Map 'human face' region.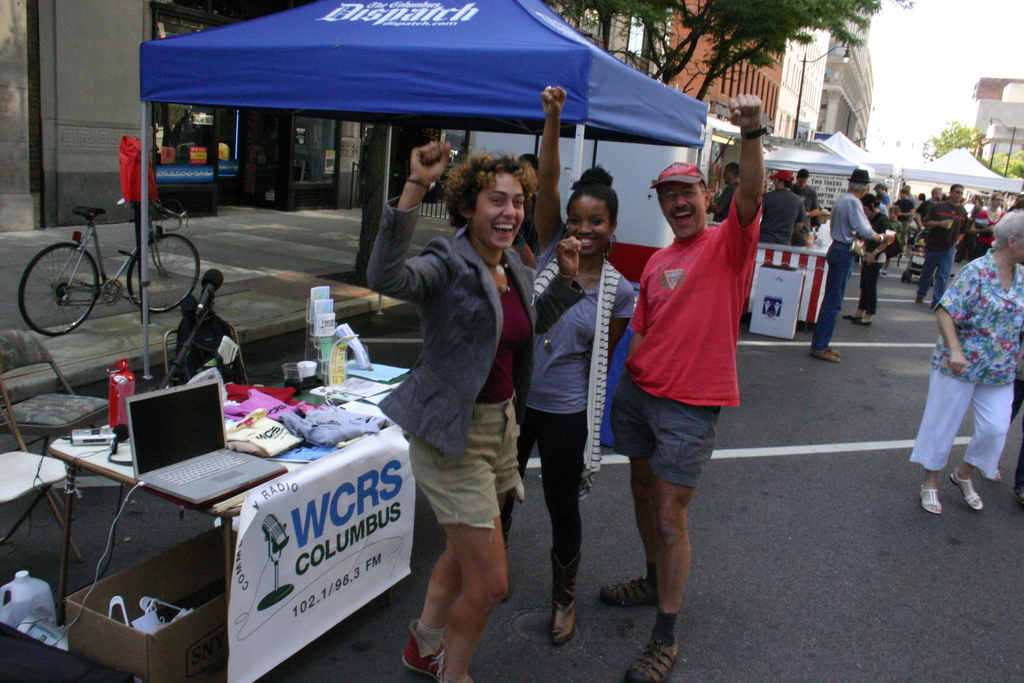
Mapped to [left=1013, top=239, right=1023, bottom=267].
